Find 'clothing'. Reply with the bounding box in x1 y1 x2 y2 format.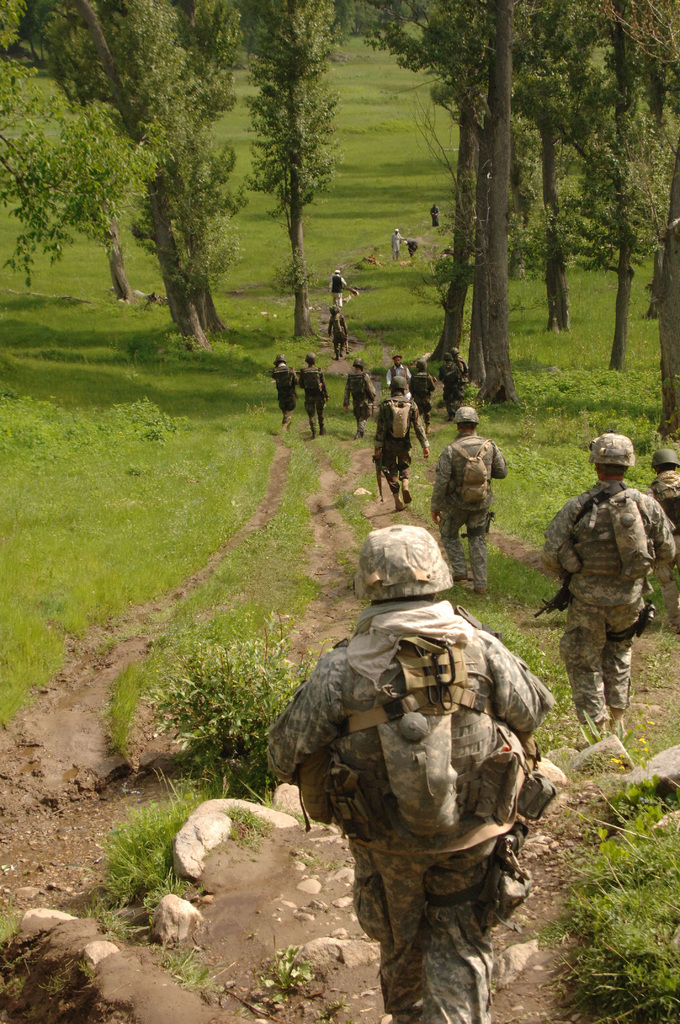
429 429 506 582.
